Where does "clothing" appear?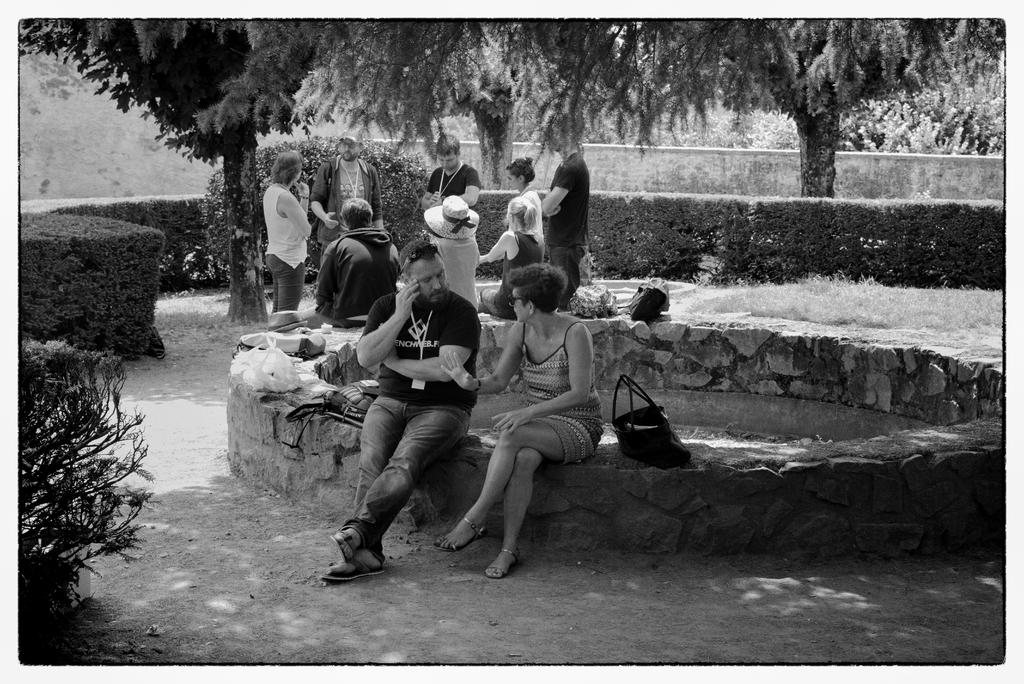
Appears at left=311, top=153, right=380, bottom=254.
